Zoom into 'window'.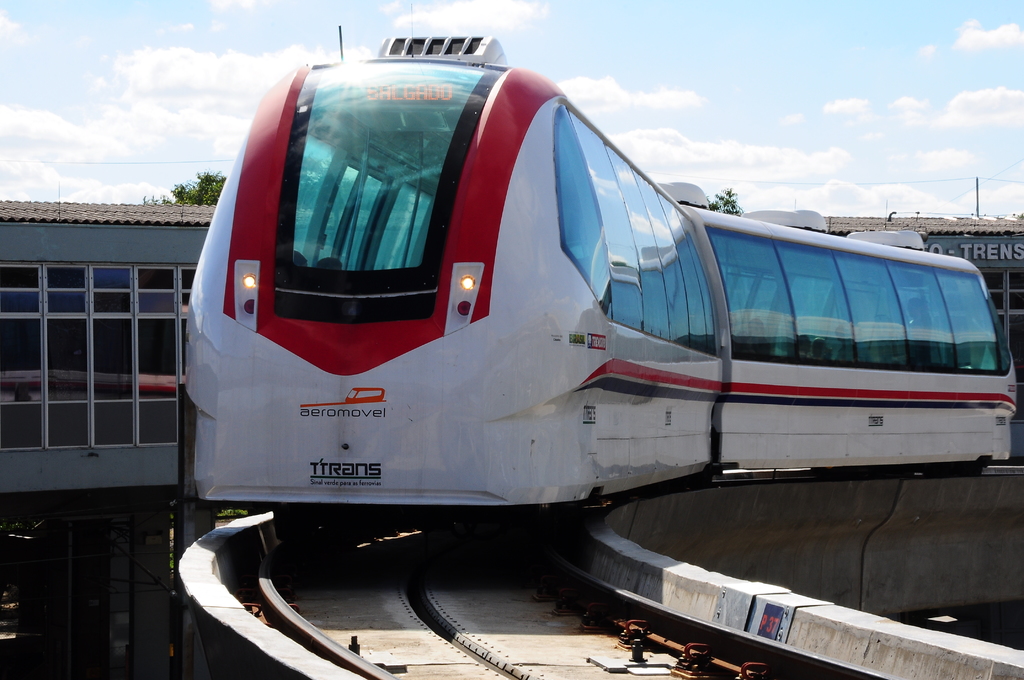
Zoom target: crop(937, 266, 1009, 371).
